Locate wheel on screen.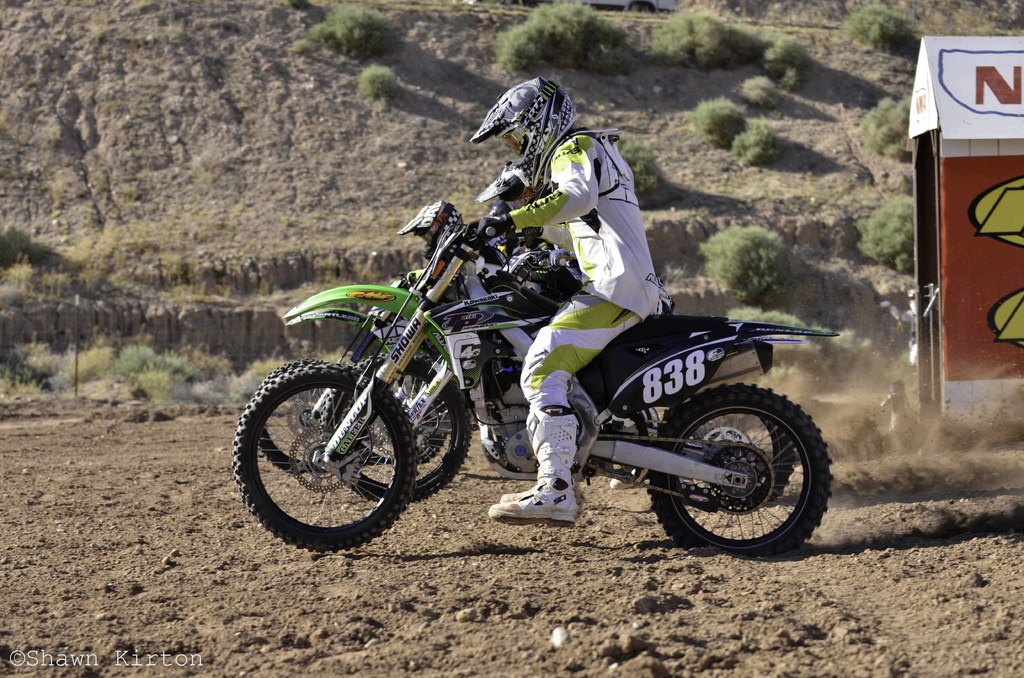
On screen at bbox(320, 355, 477, 506).
